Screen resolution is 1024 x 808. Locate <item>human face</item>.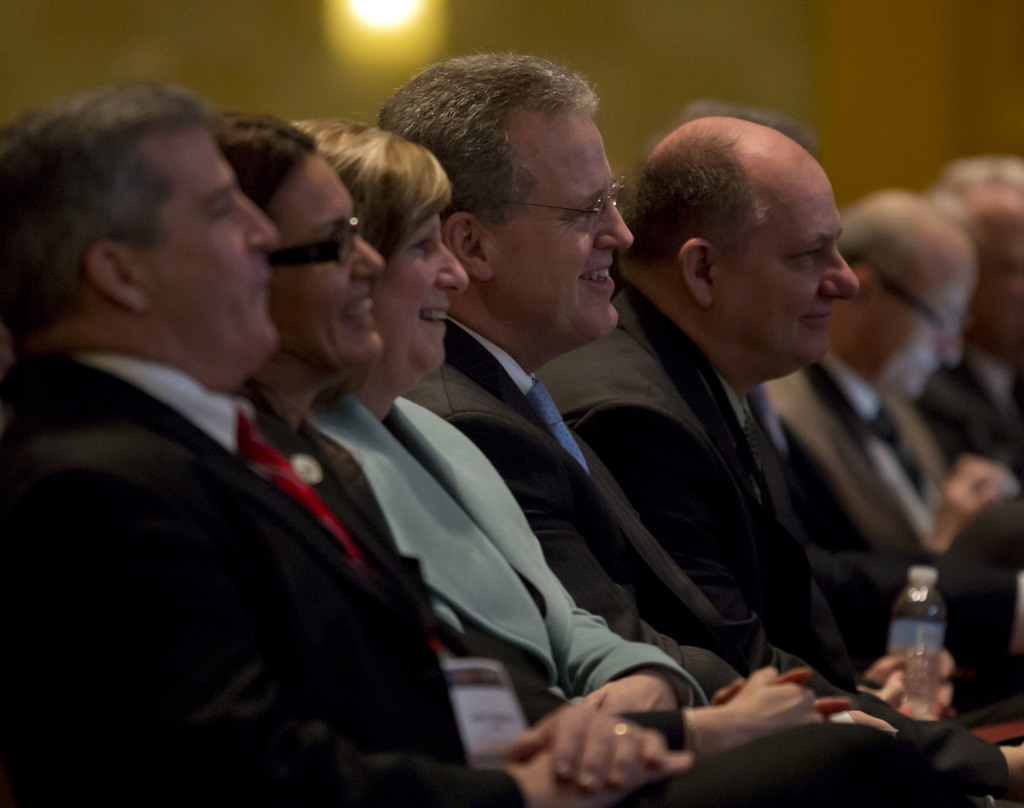
(382,215,467,377).
